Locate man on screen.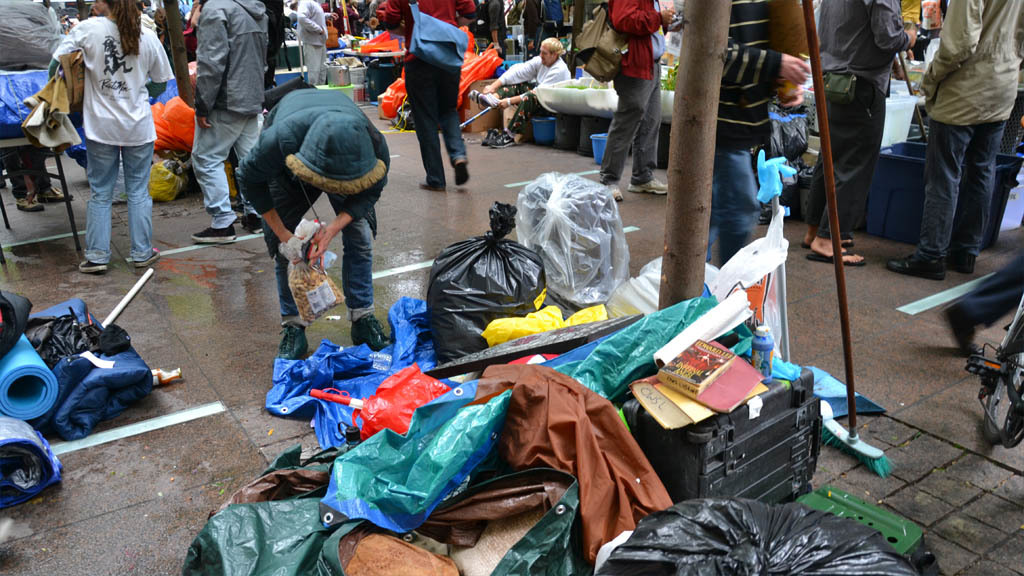
On screen at box(907, 0, 1020, 278).
